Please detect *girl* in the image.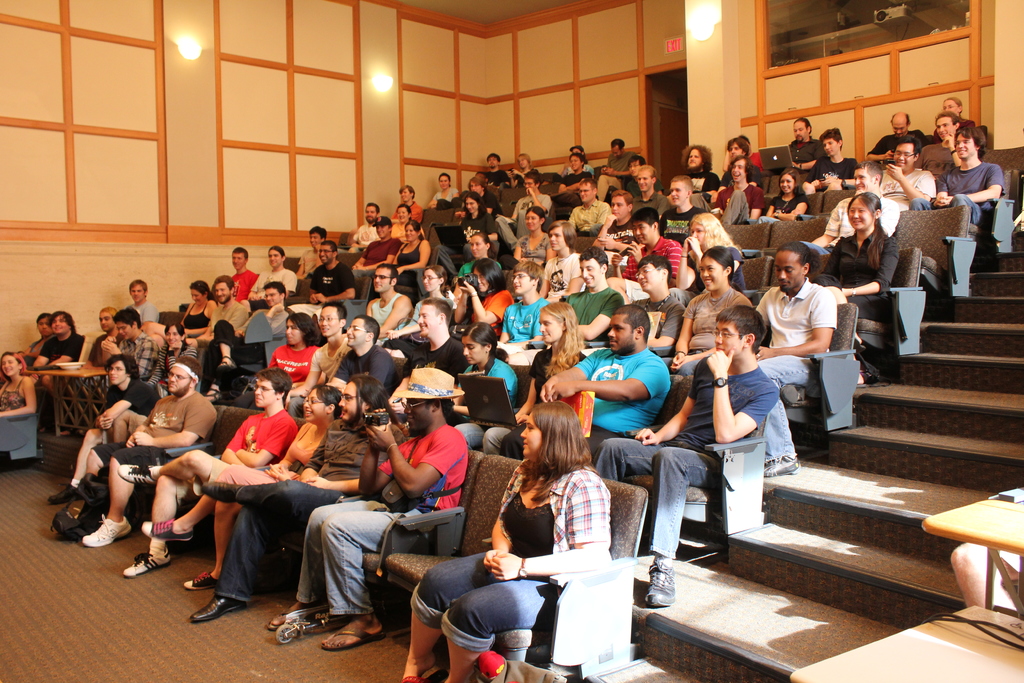
[384,263,452,339].
